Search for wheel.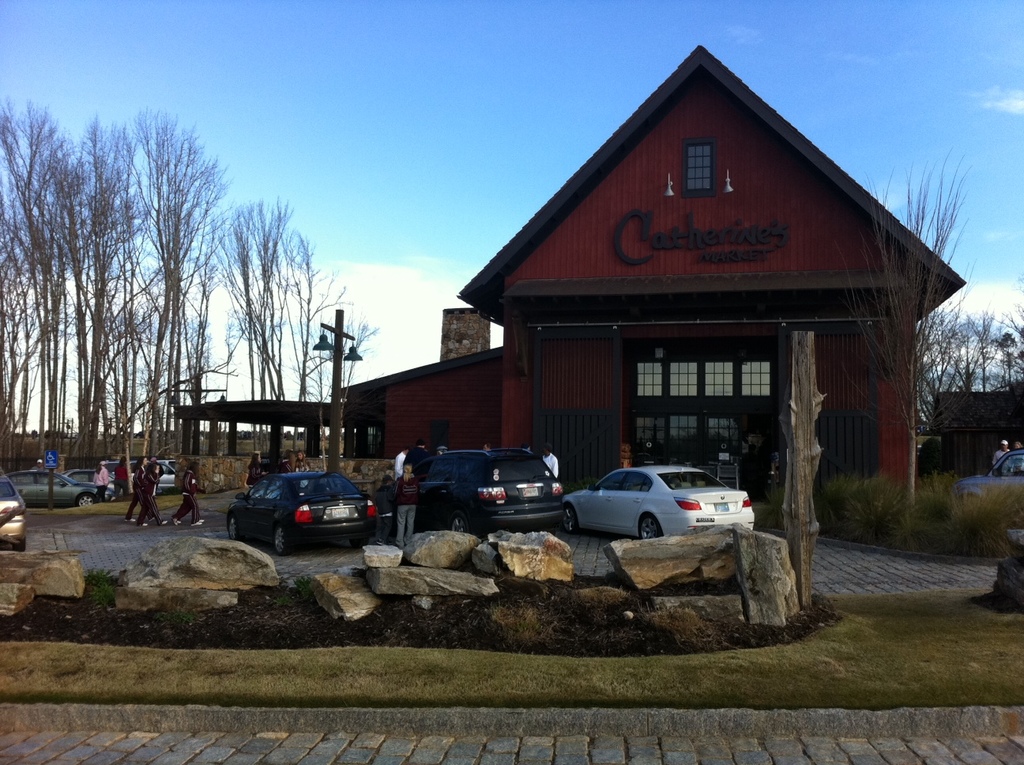
Found at l=348, t=535, r=369, b=549.
